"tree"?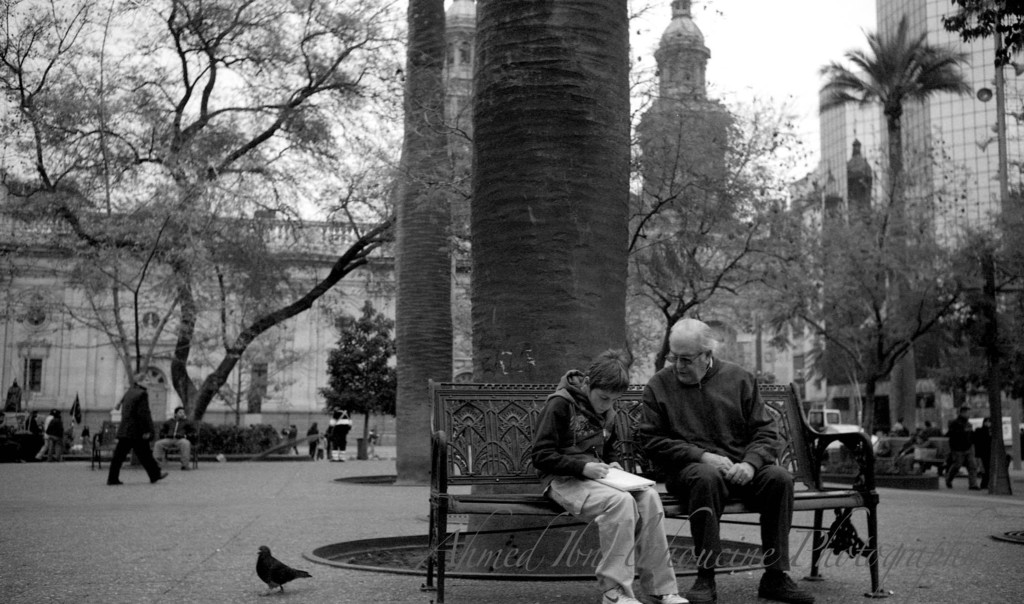
[806,157,990,442]
